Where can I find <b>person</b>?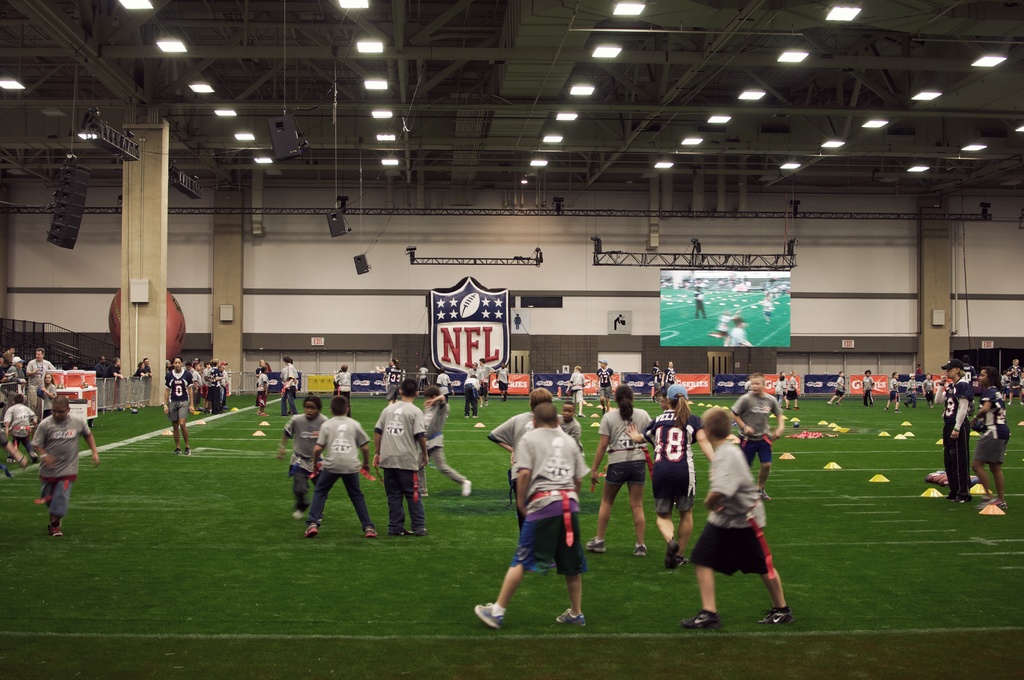
You can find it at locate(286, 354, 299, 413).
